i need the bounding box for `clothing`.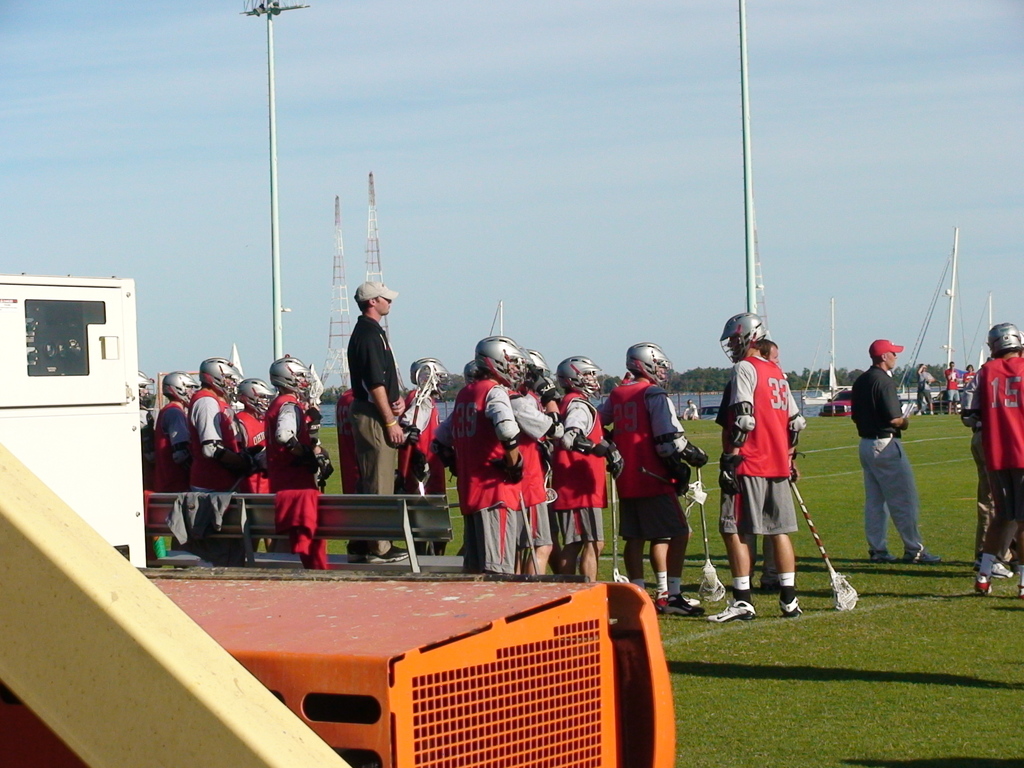
Here it is: {"x1": 245, "y1": 385, "x2": 332, "y2": 573}.
